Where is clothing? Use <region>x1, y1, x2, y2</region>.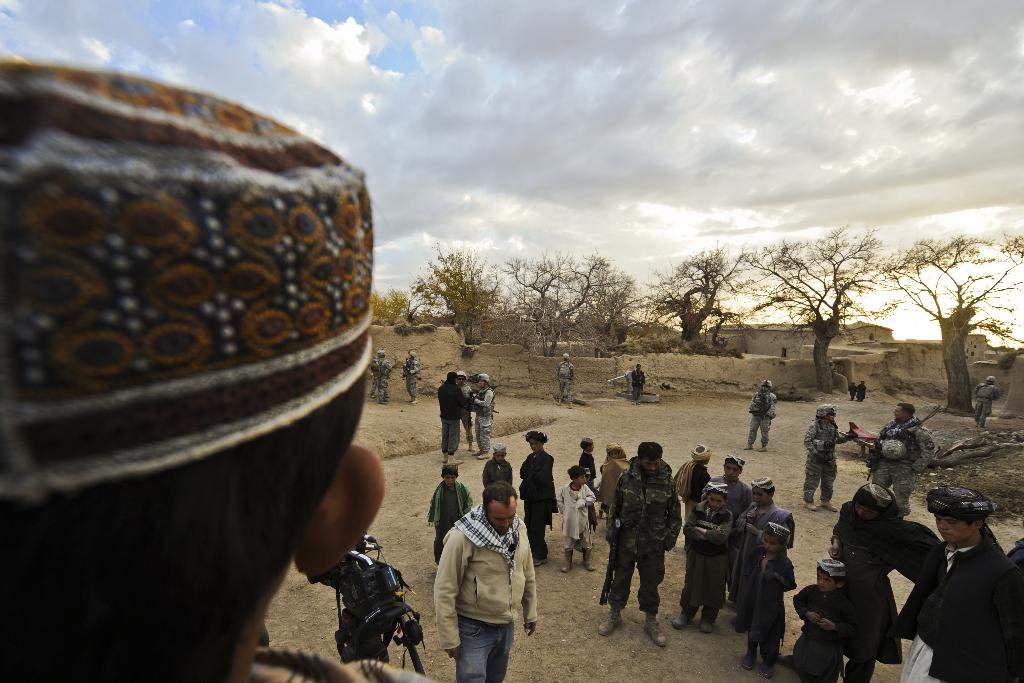
<region>431, 507, 541, 682</region>.
